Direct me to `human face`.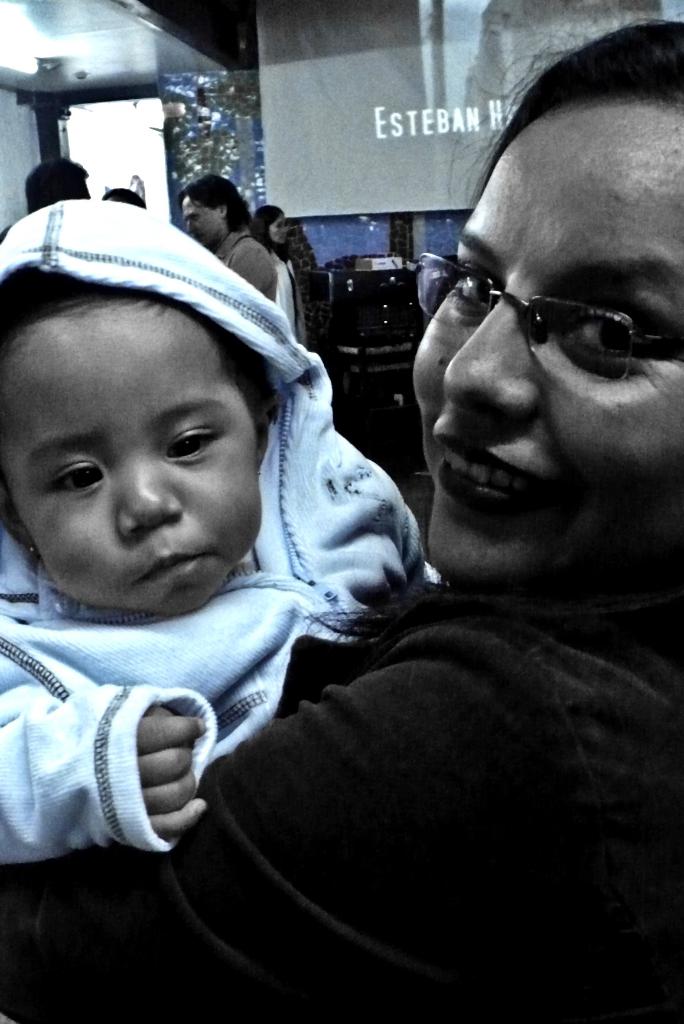
Direction: BBox(411, 97, 683, 598).
